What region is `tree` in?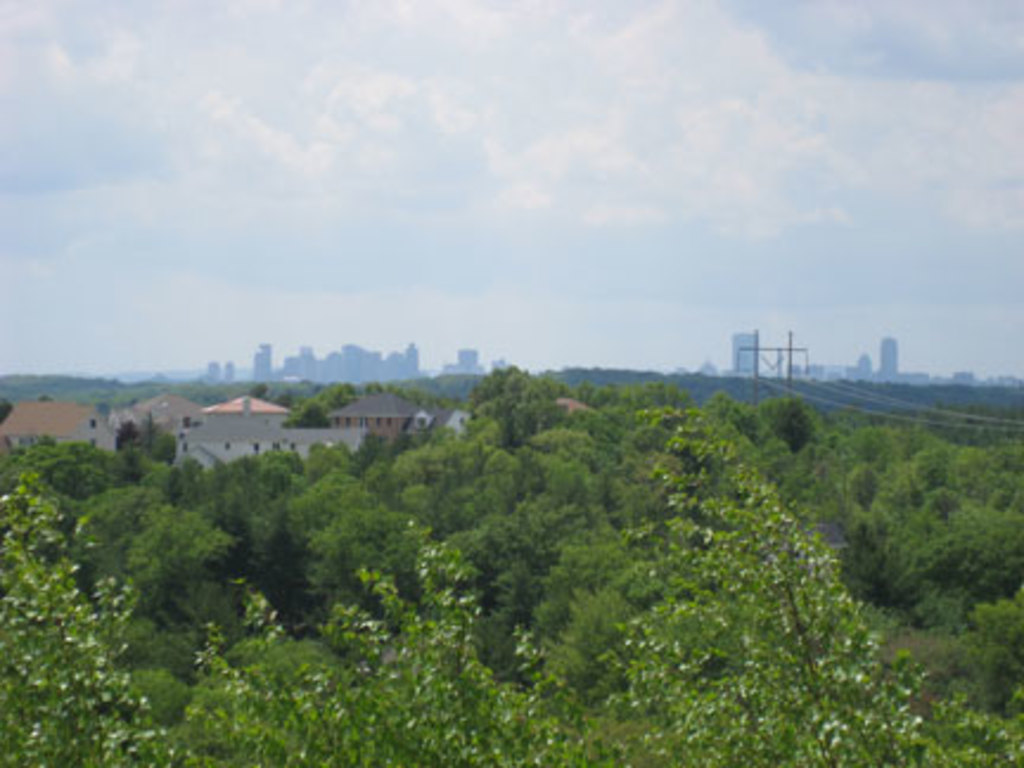
{"left": 204, "top": 531, "right": 604, "bottom": 766}.
